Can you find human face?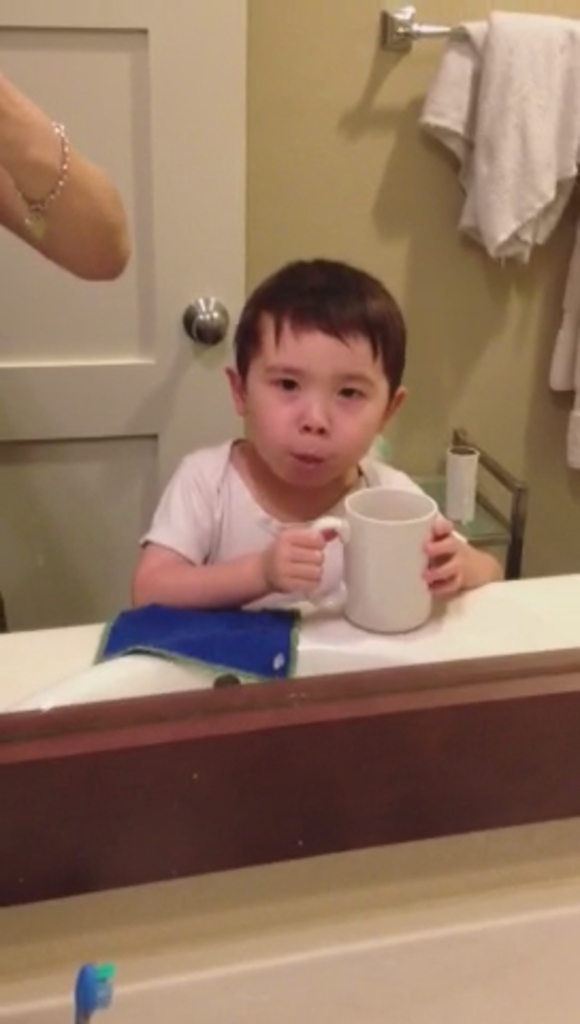
Yes, bounding box: (239,311,390,489).
